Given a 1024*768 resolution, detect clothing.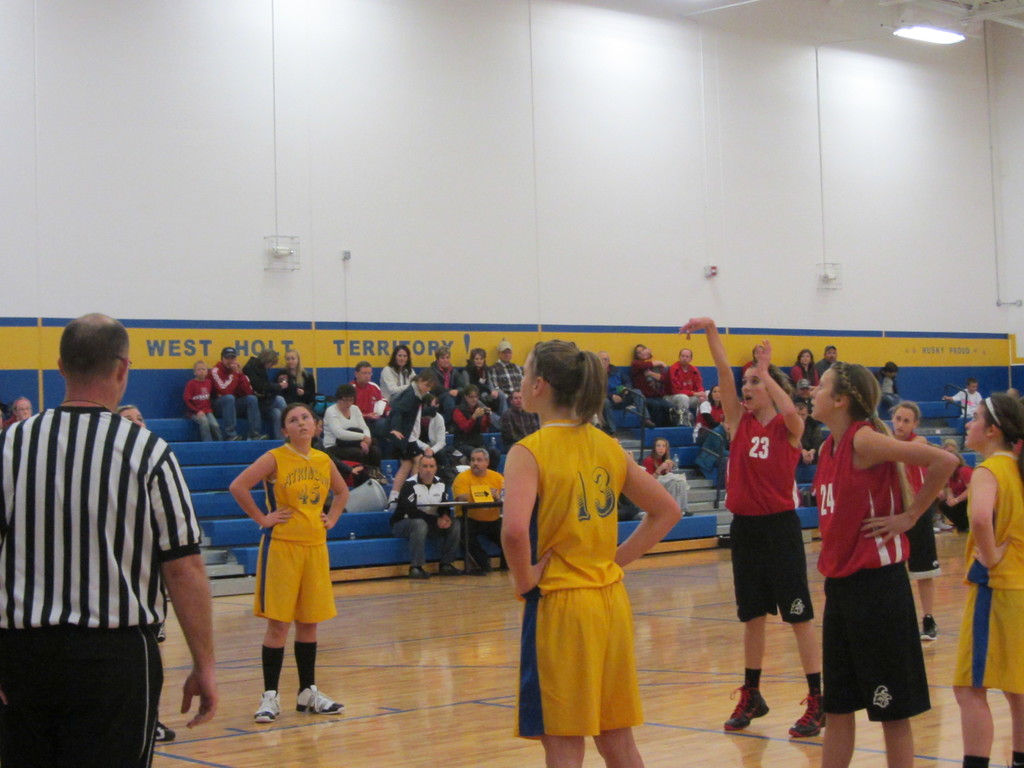
rect(322, 413, 380, 463).
